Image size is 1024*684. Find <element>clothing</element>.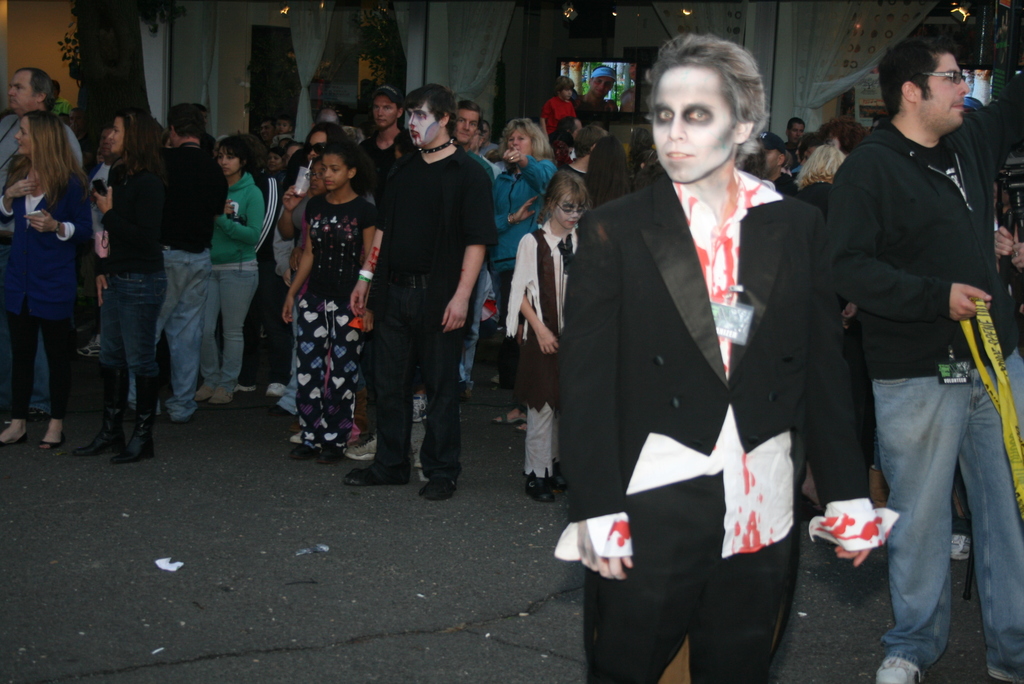
region(259, 163, 287, 279).
